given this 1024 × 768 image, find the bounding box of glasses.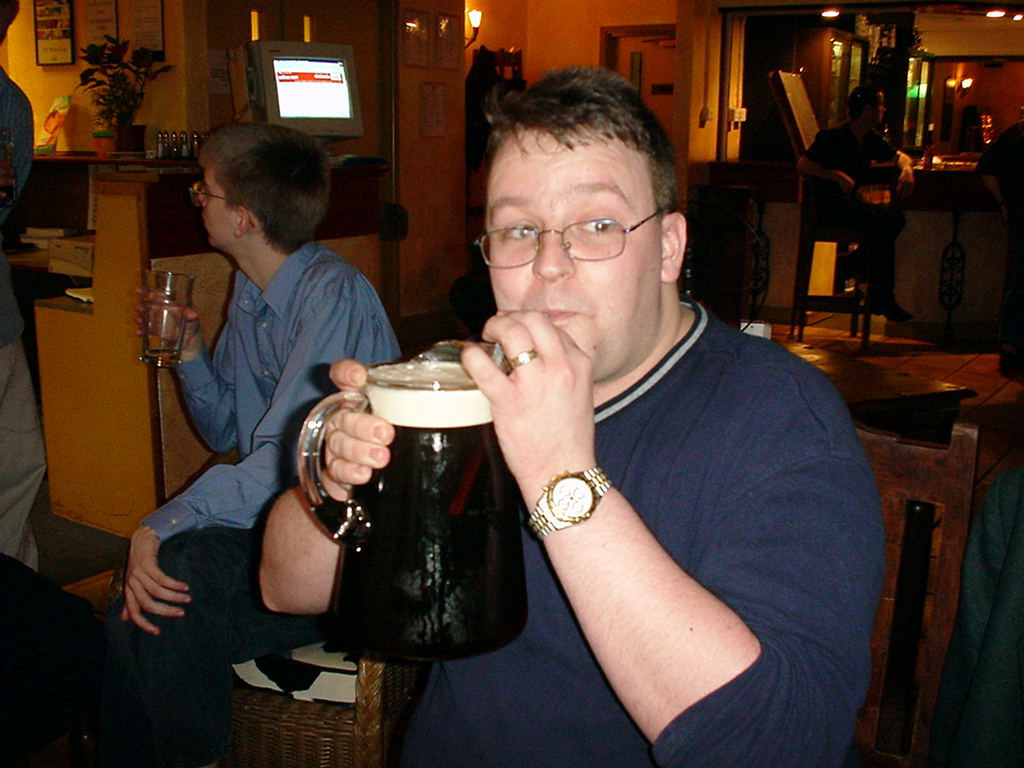
region(468, 187, 682, 255).
